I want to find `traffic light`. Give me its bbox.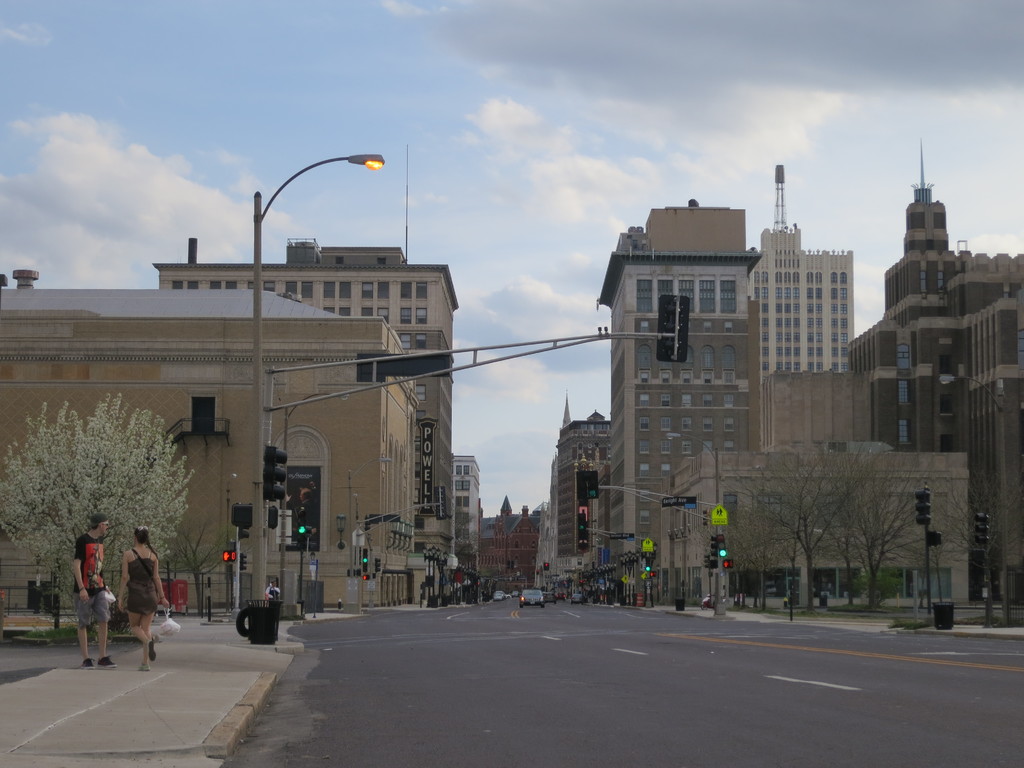
bbox=(578, 470, 599, 499).
